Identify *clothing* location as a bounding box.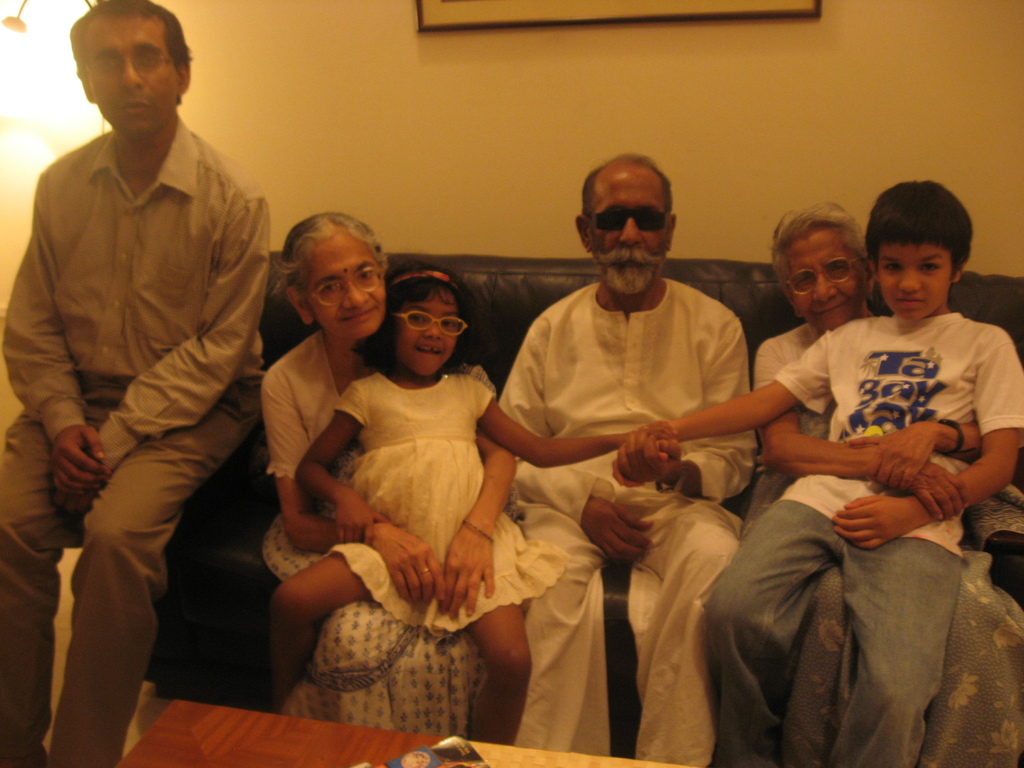
336 363 568 643.
